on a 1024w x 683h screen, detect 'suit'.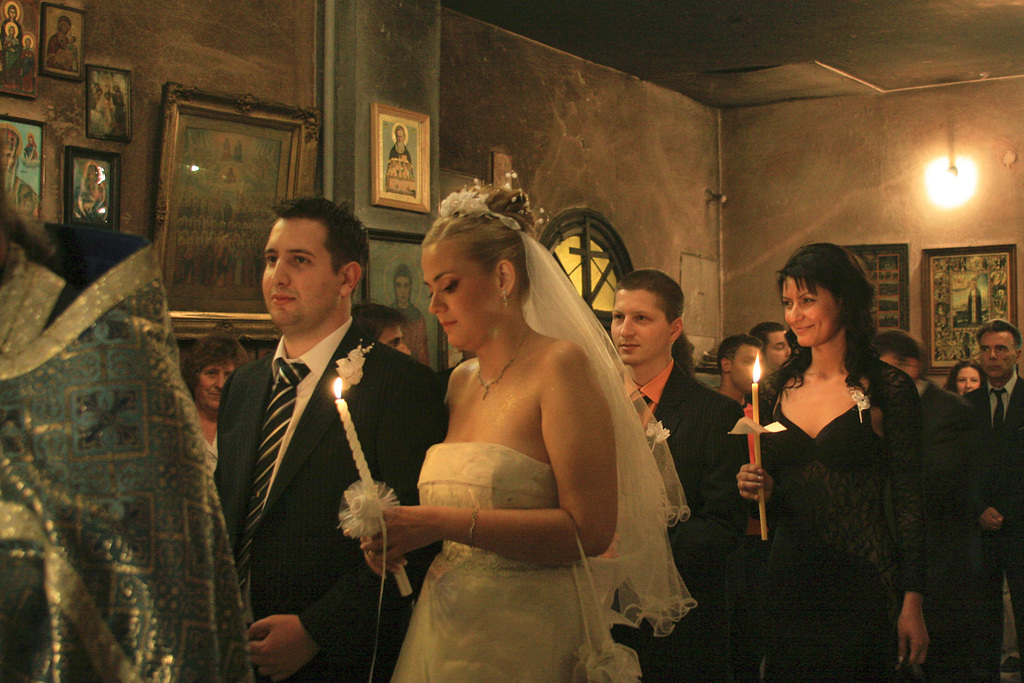
pyautogui.locateOnScreen(208, 252, 425, 666).
